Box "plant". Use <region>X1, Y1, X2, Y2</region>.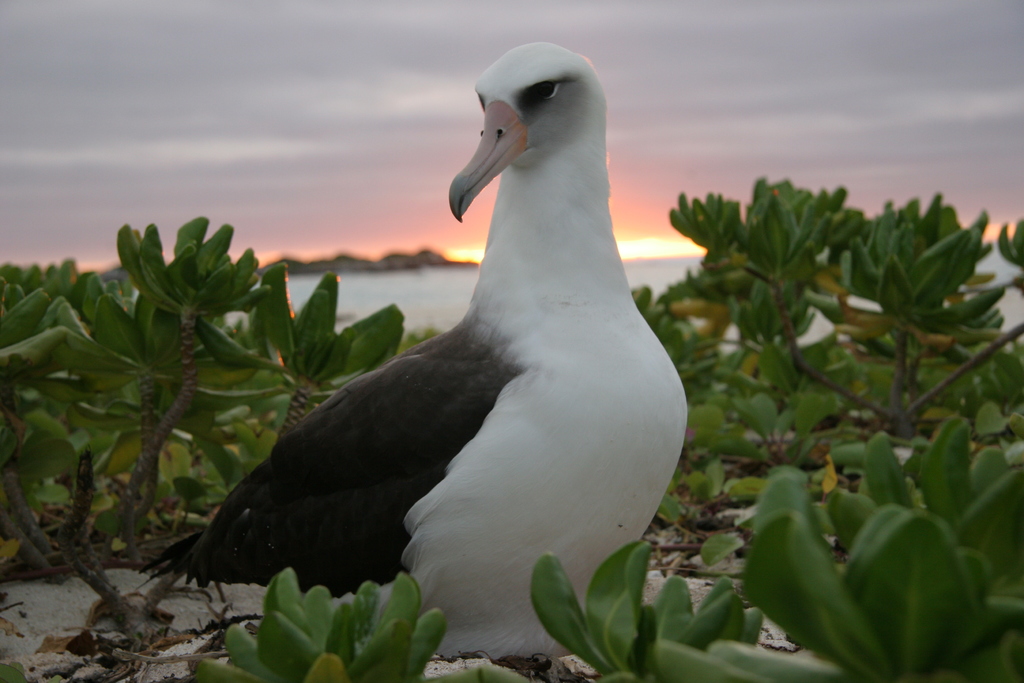
<region>522, 526, 775, 682</region>.
